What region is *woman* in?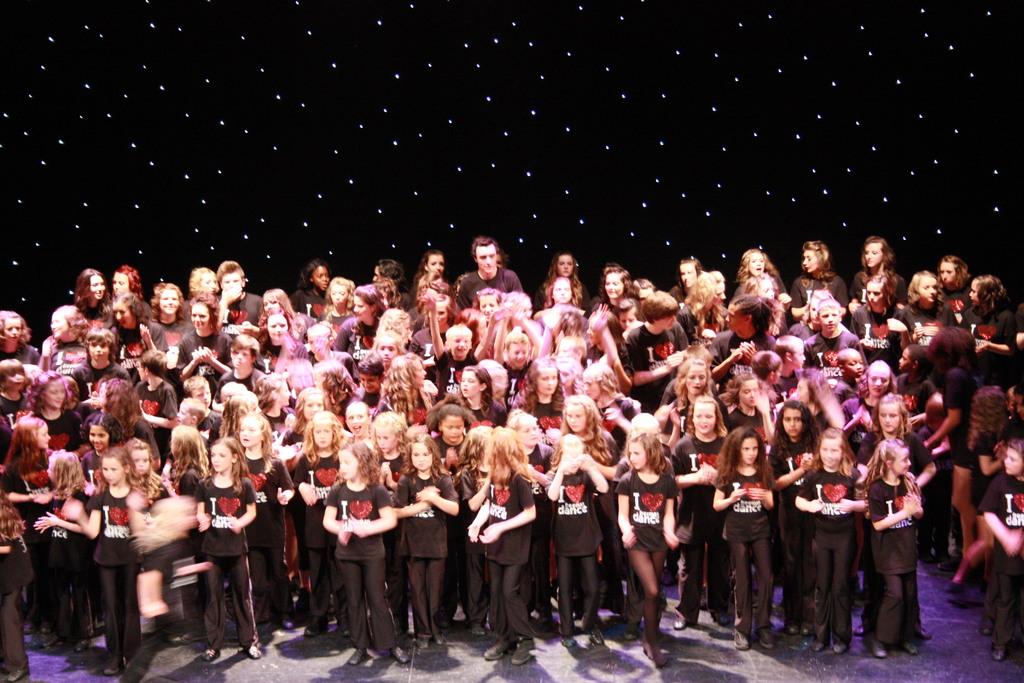
box(255, 284, 303, 345).
